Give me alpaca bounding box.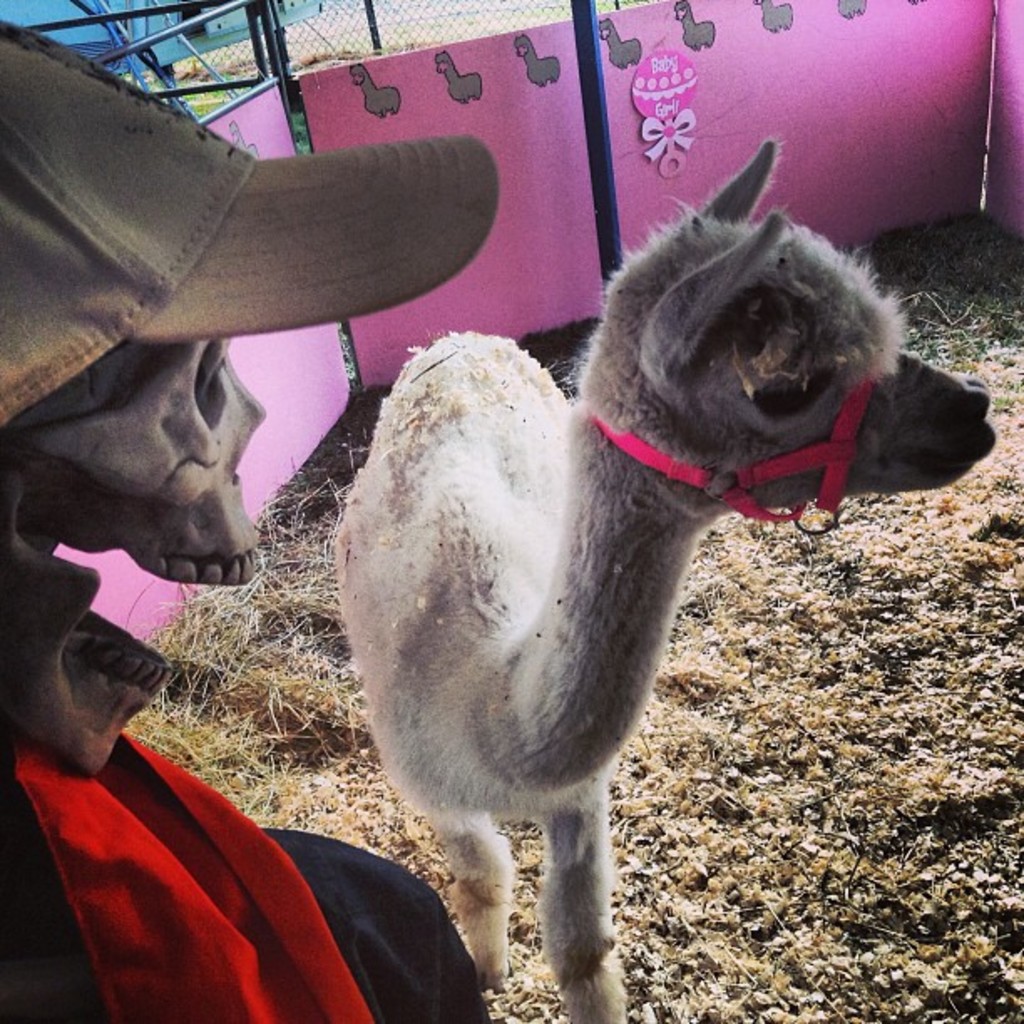
BBox(348, 59, 402, 119).
